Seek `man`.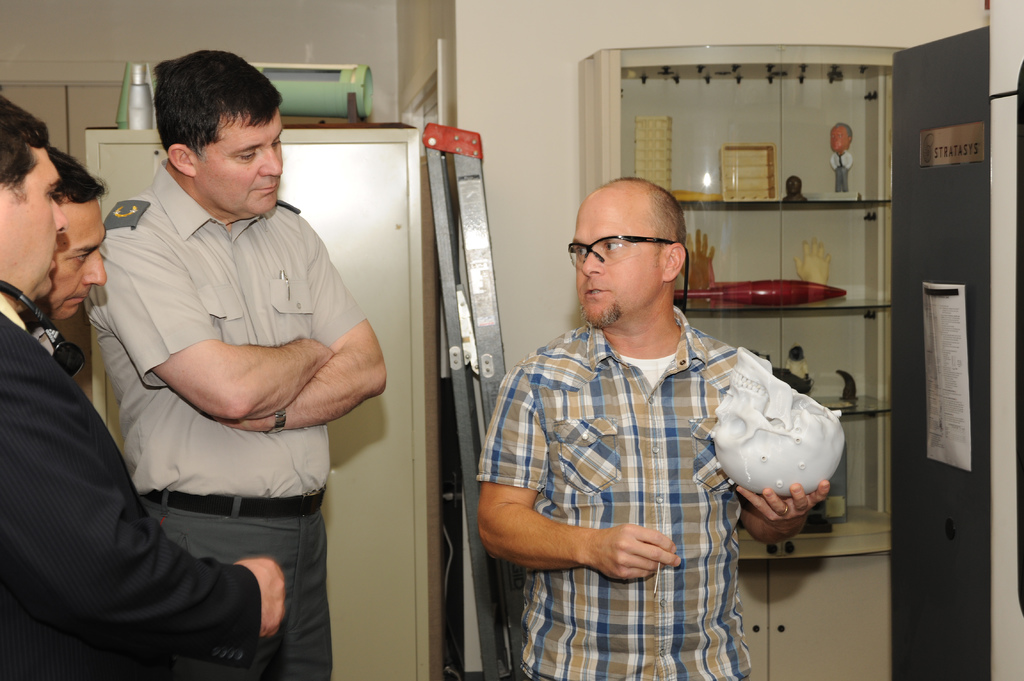
bbox(20, 152, 110, 330).
